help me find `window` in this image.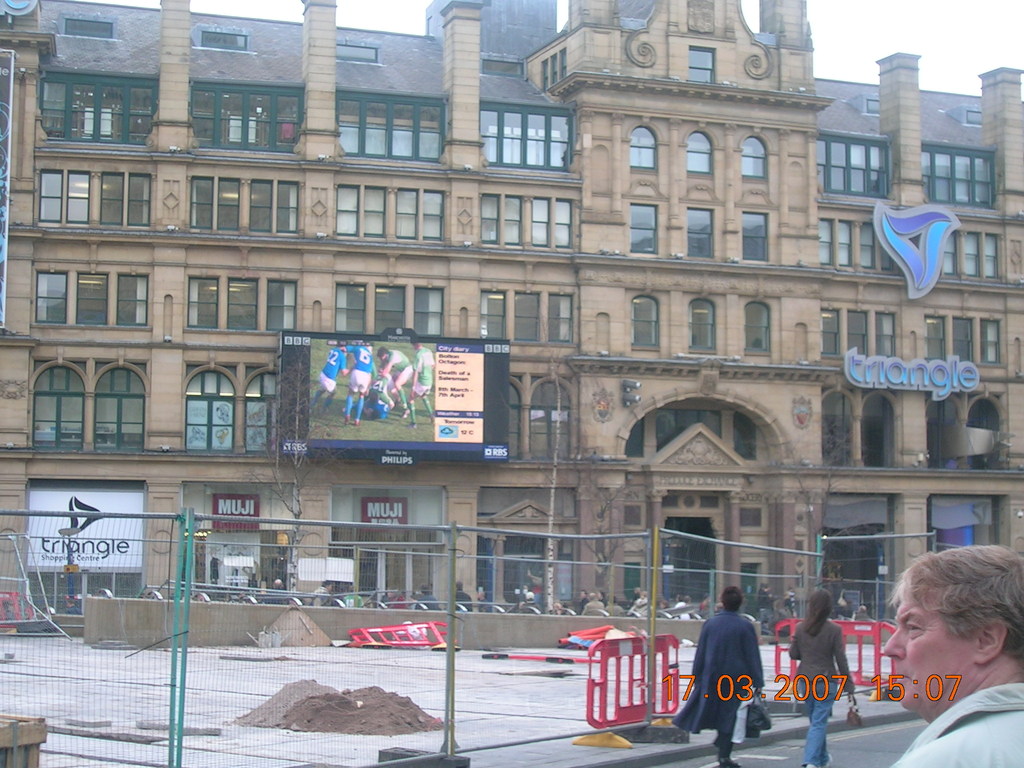
Found it: {"x1": 558, "y1": 53, "x2": 568, "y2": 81}.
